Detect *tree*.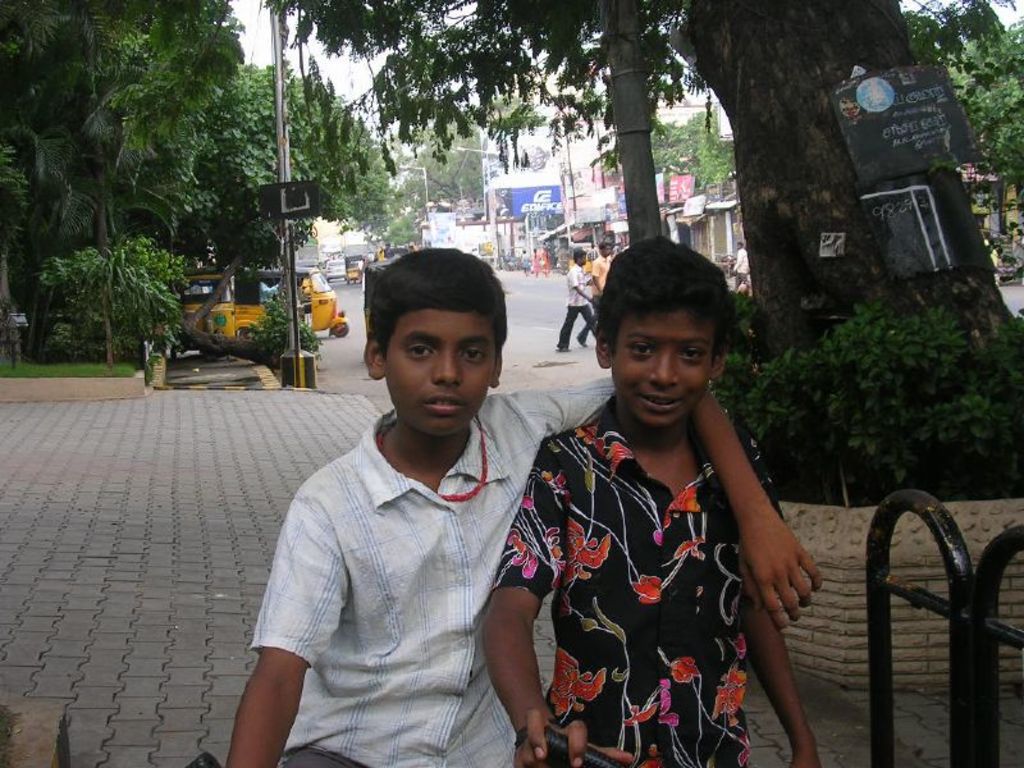
Detected at select_region(182, 55, 394, 306).
